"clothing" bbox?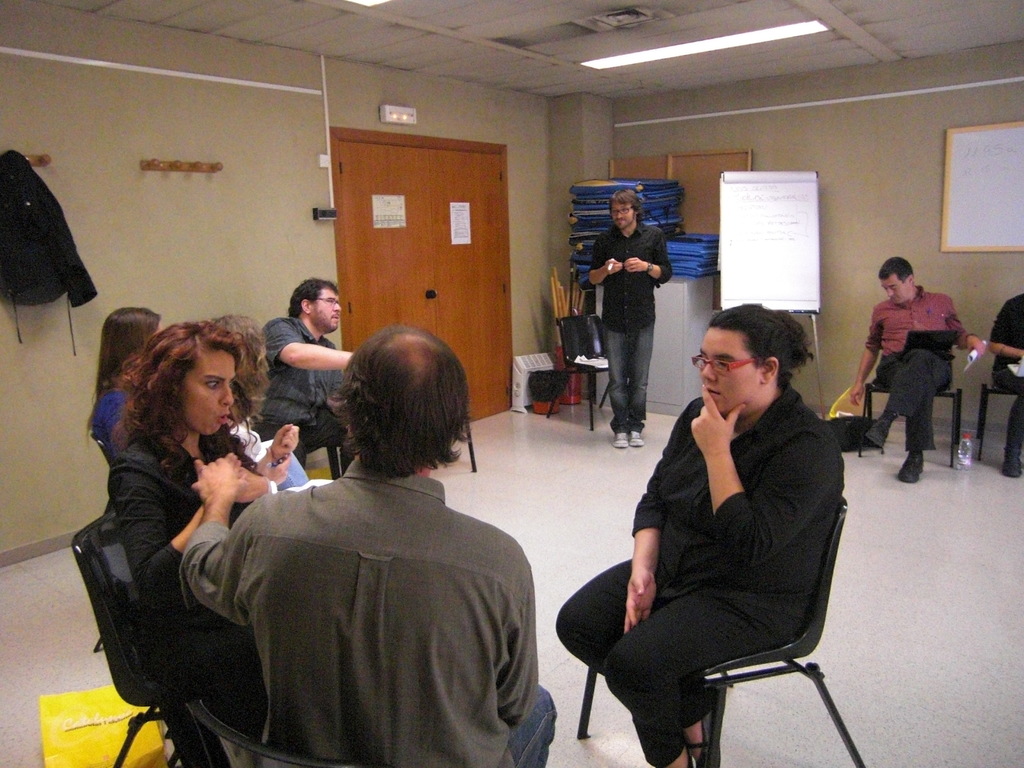
111,435,255,657
